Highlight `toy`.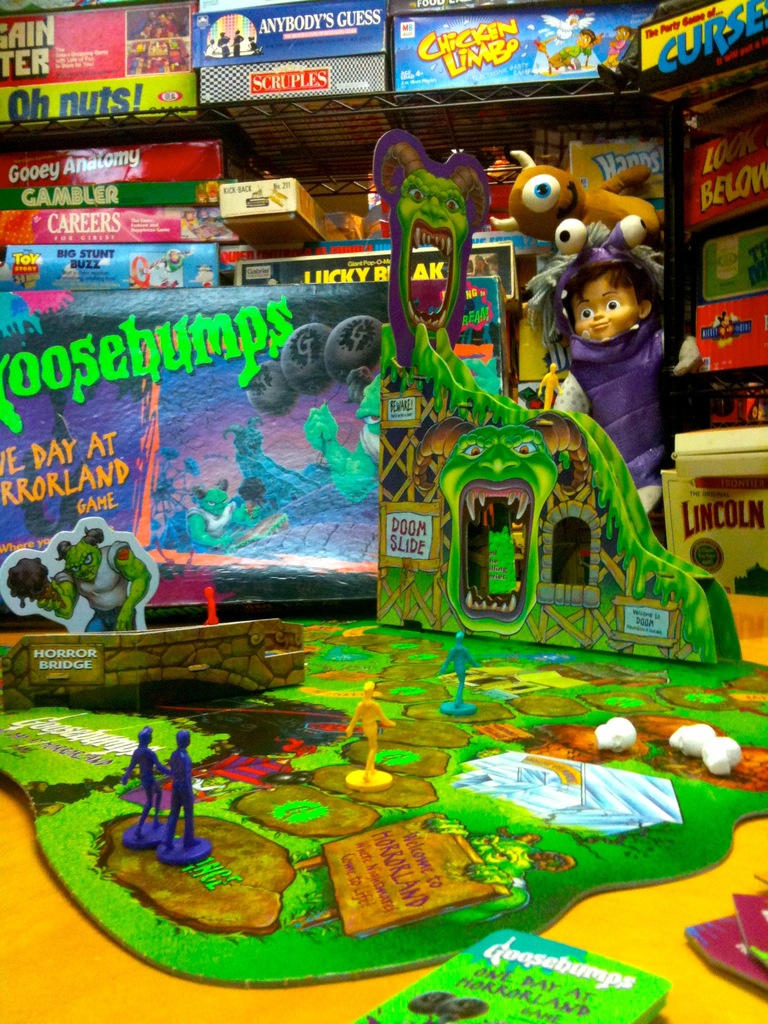
Highlighted region: BBox(442, 629, 499, 732).
